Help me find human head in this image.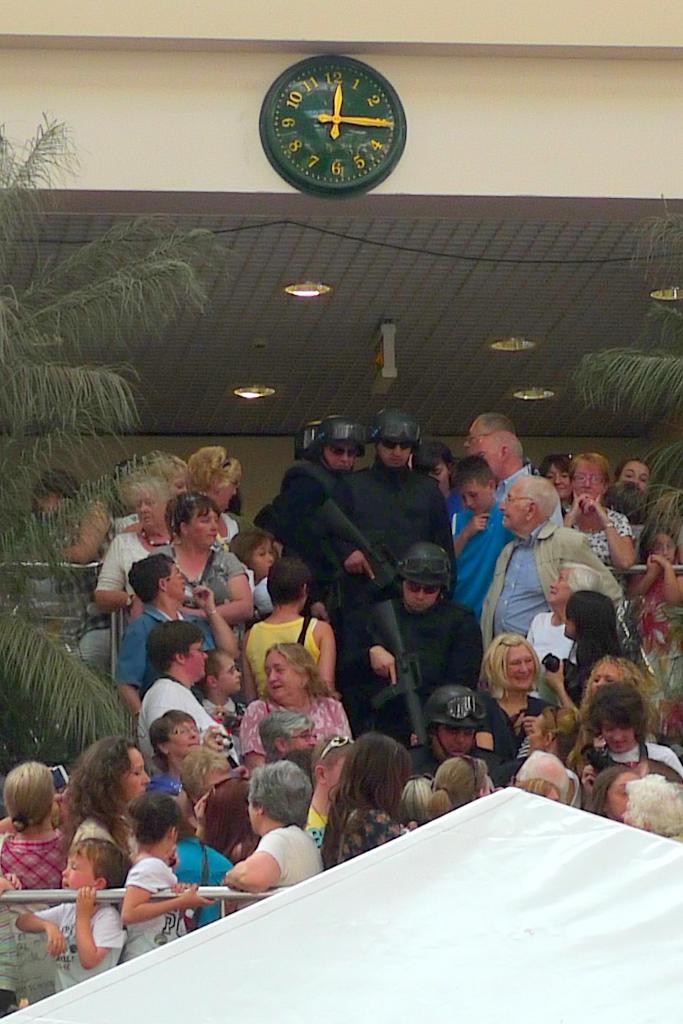
Found it: 480, 429, 524, 470.
